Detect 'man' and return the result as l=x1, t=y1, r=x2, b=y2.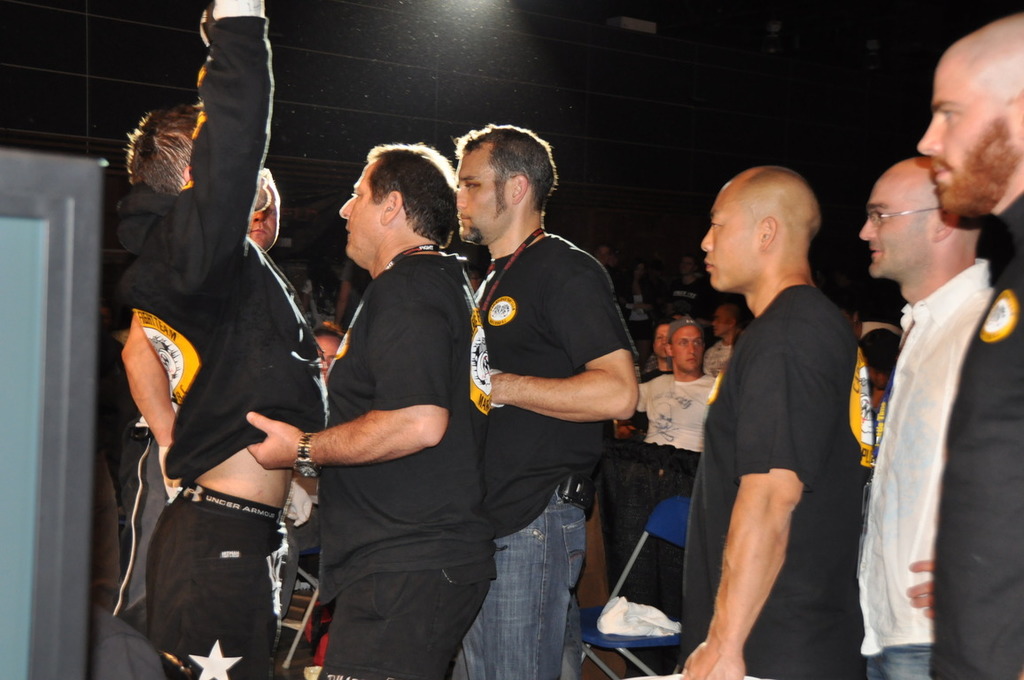
l=625, t=313, r=714, b=668.
